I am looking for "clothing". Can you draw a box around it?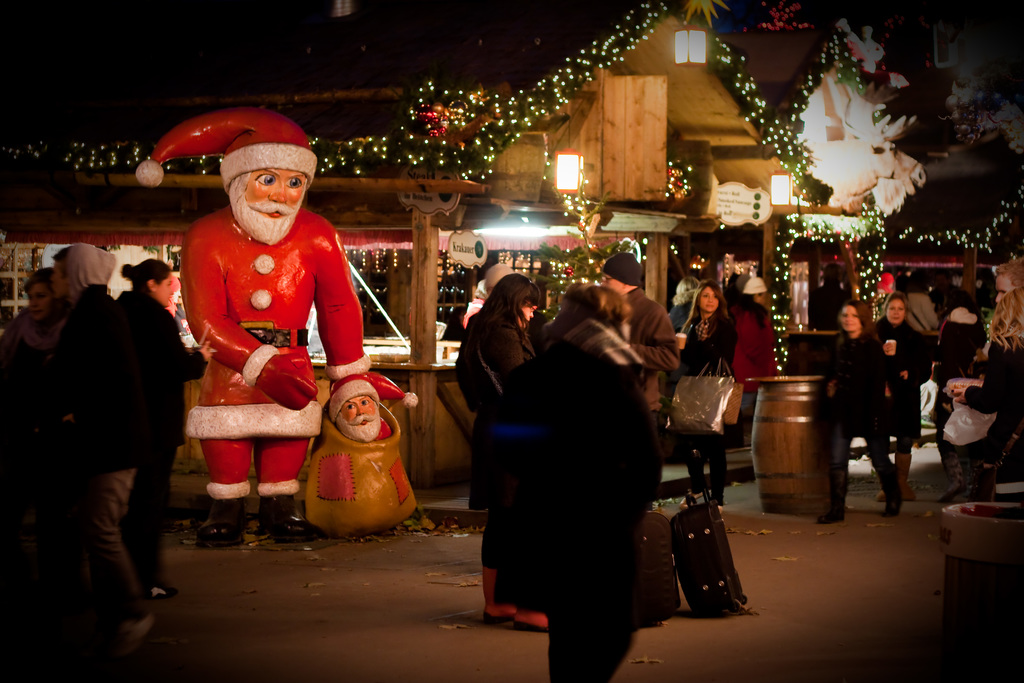
Sure, the bounding box is <bbox>46, 276, 155, 618</bbox>.
